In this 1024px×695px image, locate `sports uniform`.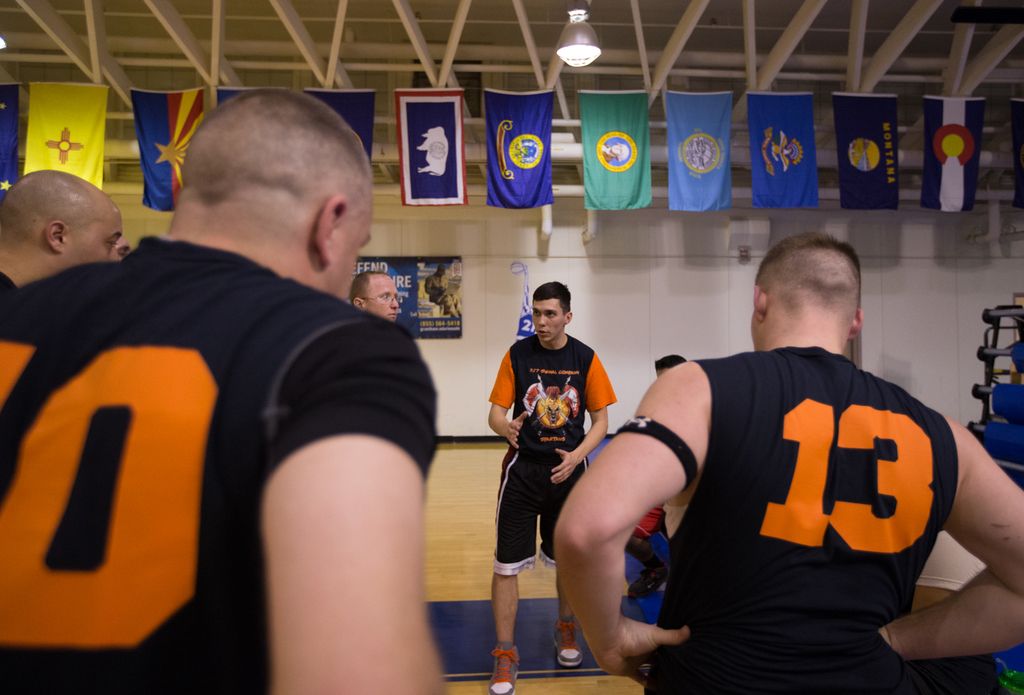
Bounding box: {"left": 490, "top": 333, "right": 614, "bottom": 598}.
